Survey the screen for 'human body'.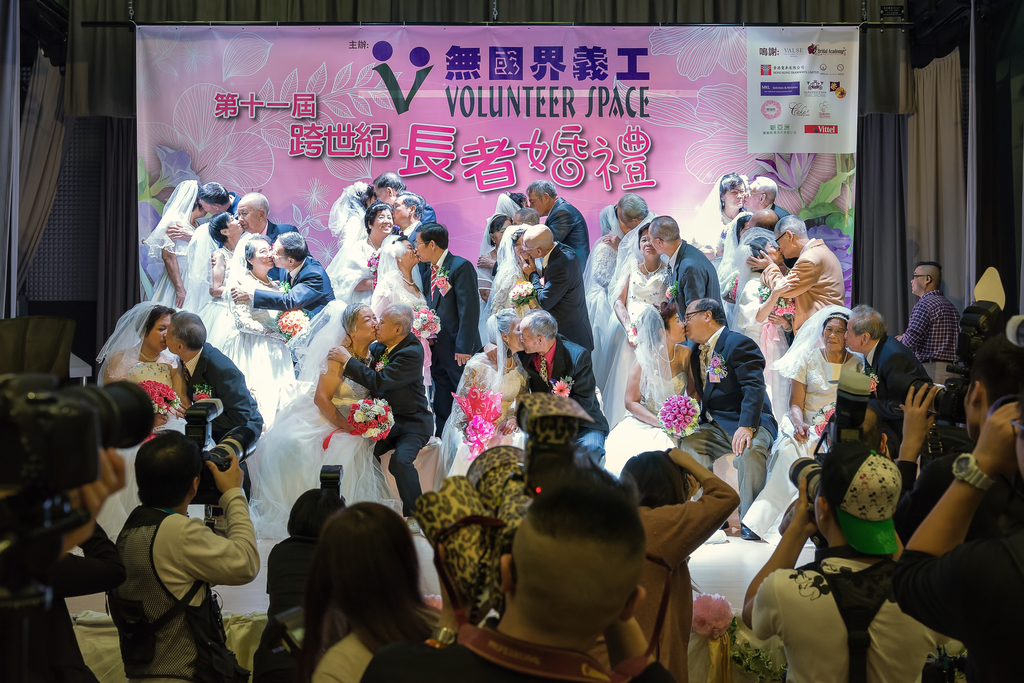
Survey found: detection(620, 441, 740, 682).
